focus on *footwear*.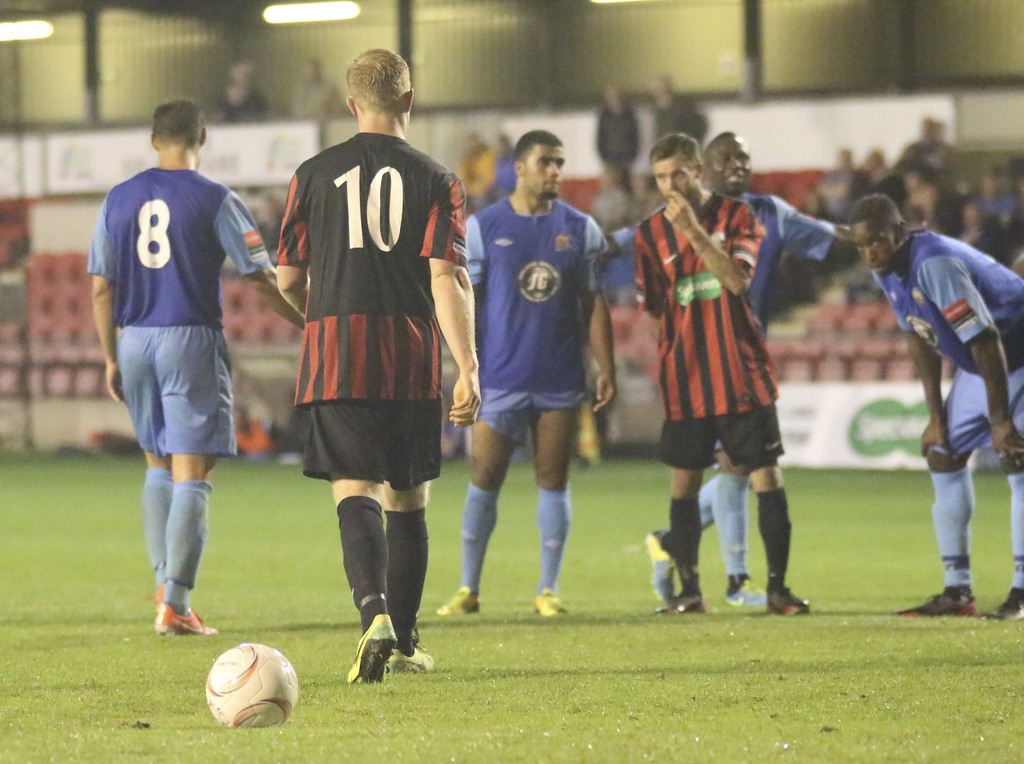
Focused at Rect(154, 582, 172, 614).
